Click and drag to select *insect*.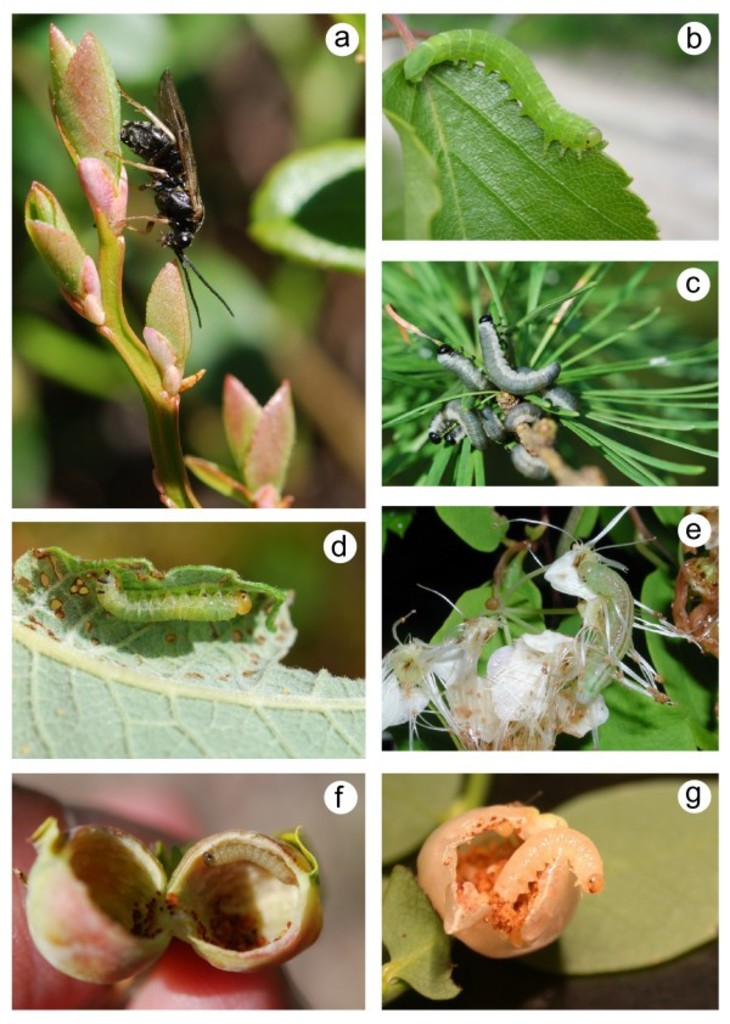
Selection: 405, 27, 602, 161.
